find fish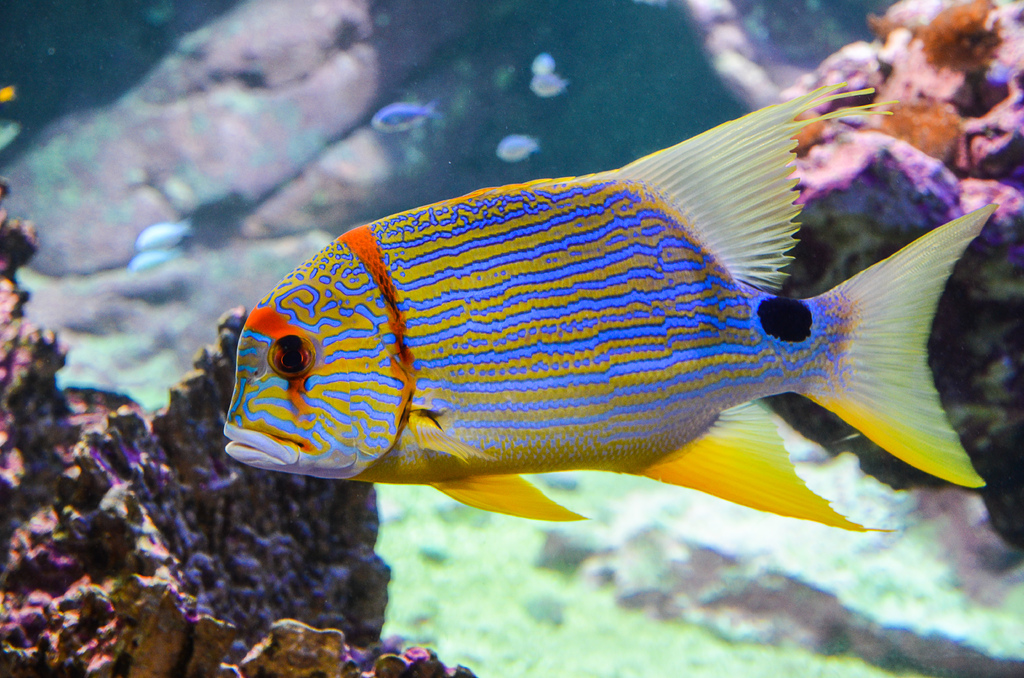
530:74:569:93
